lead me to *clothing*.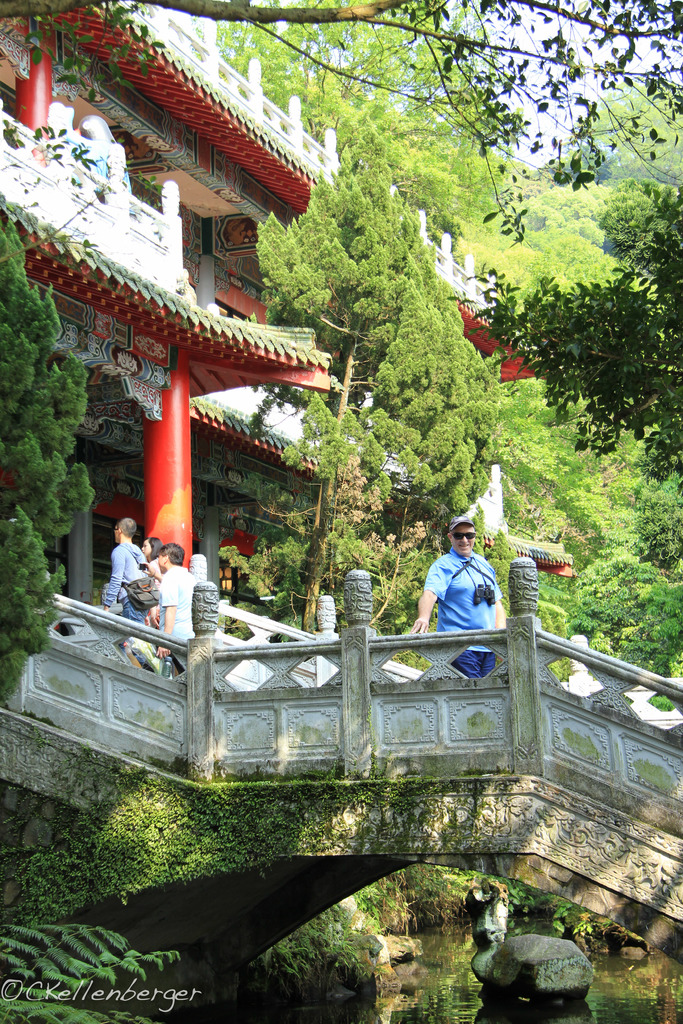
Lead to select_region(160, 572, 195, 641).
